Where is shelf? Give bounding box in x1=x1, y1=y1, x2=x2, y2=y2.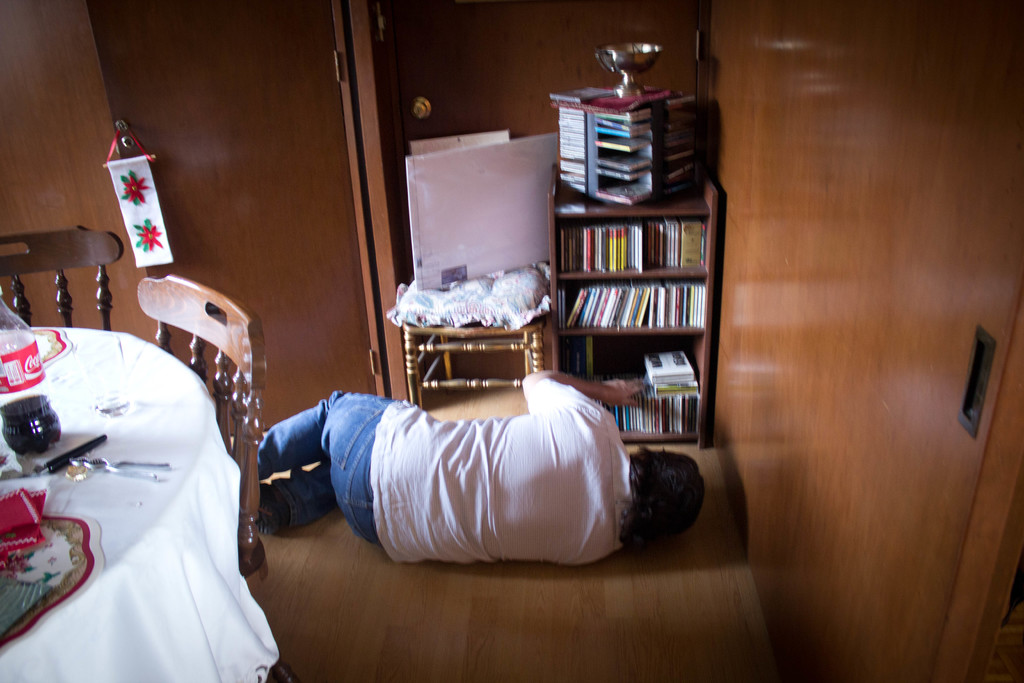
x1=540, y1=158, x2=727, y2=452.
